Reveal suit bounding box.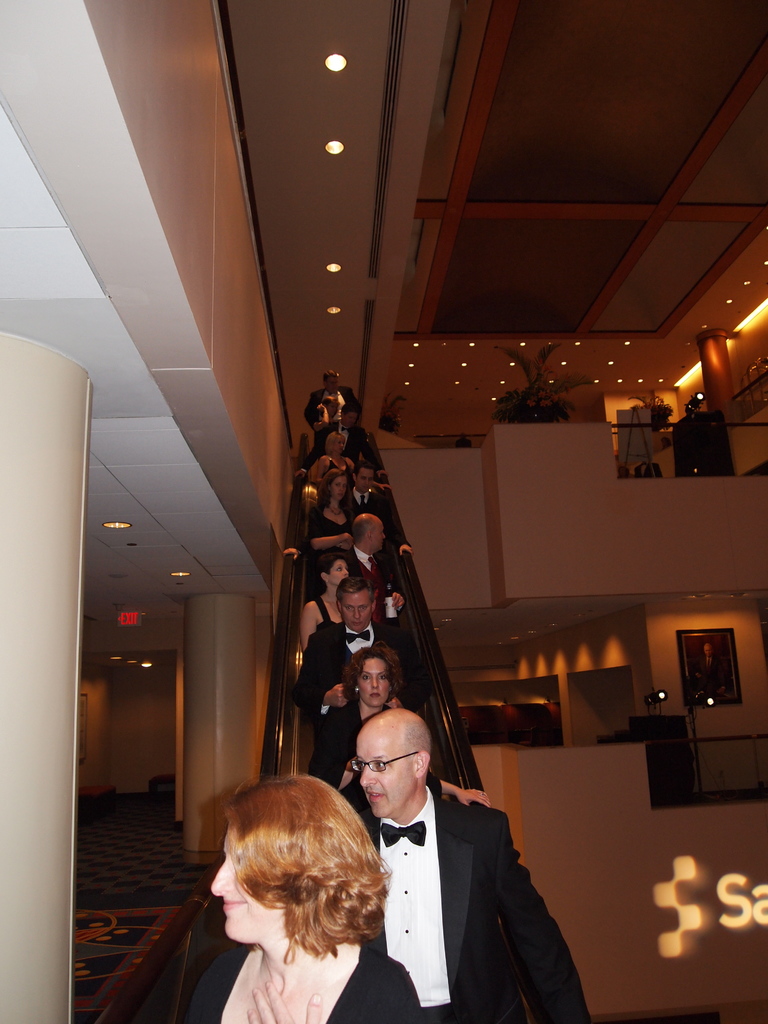
Revealed: BBox(348, 486, 404, 552).
